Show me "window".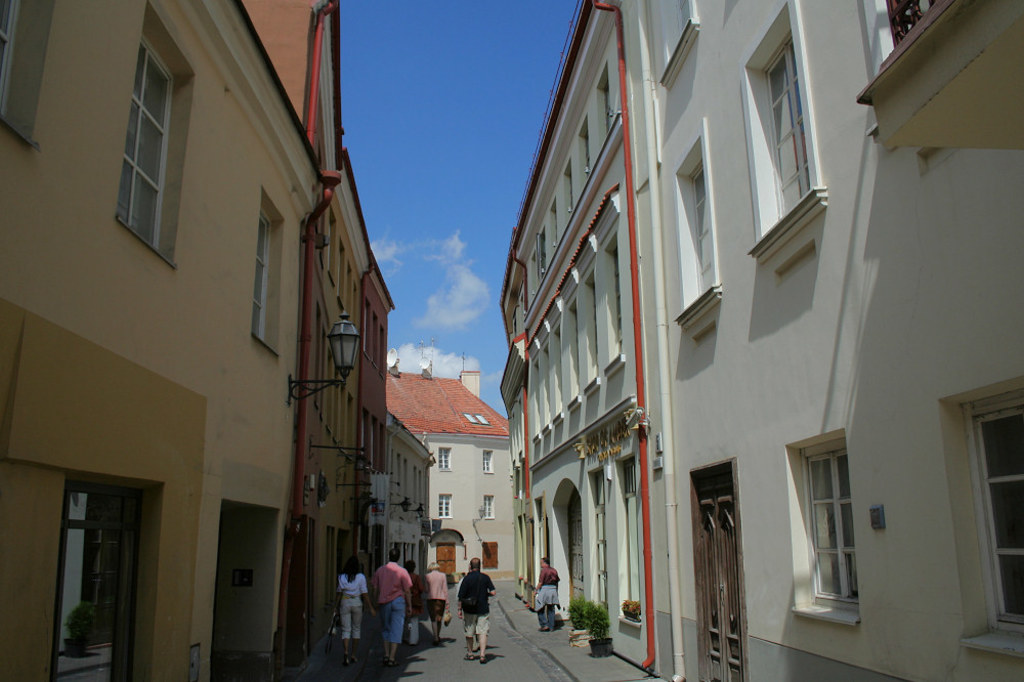
"window" is here: select_region(245, 201, 274, 352).
